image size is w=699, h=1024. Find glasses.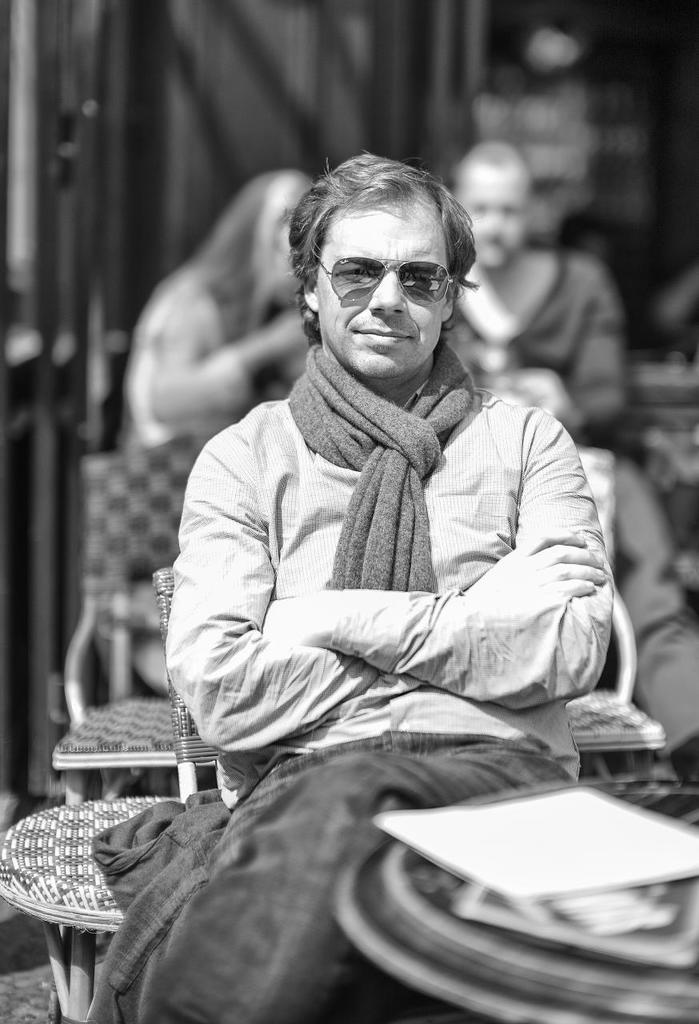
detection(310, 254, 461, 306).
